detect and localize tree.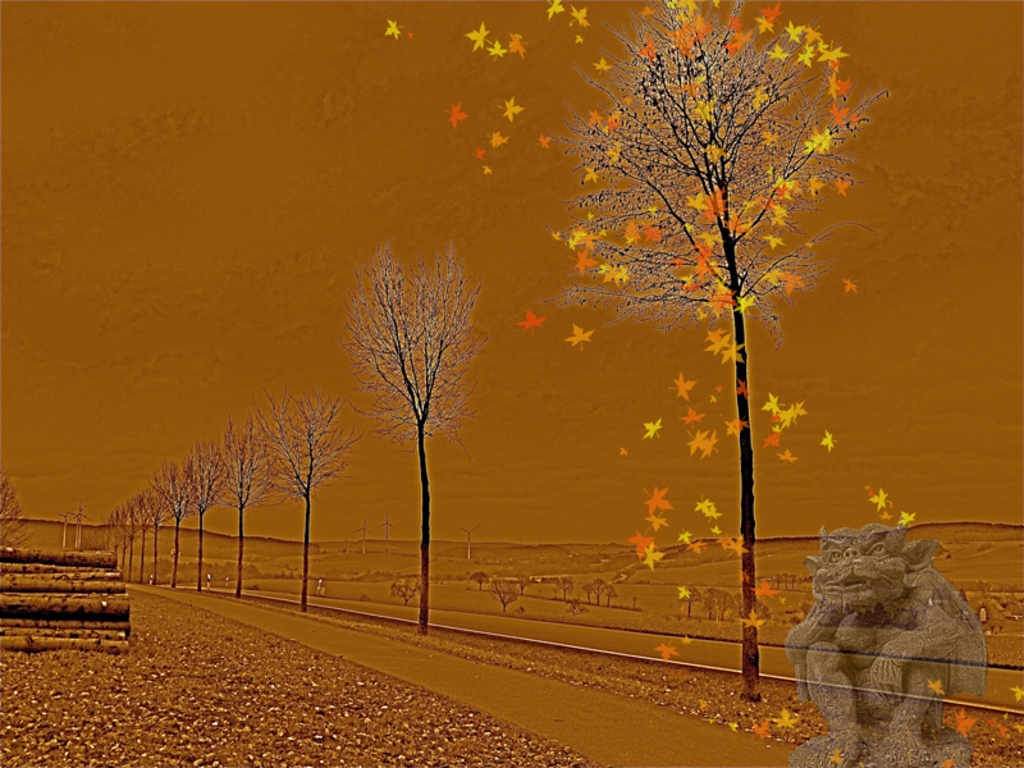
Localized at <box>349,239,481,645</box>.
